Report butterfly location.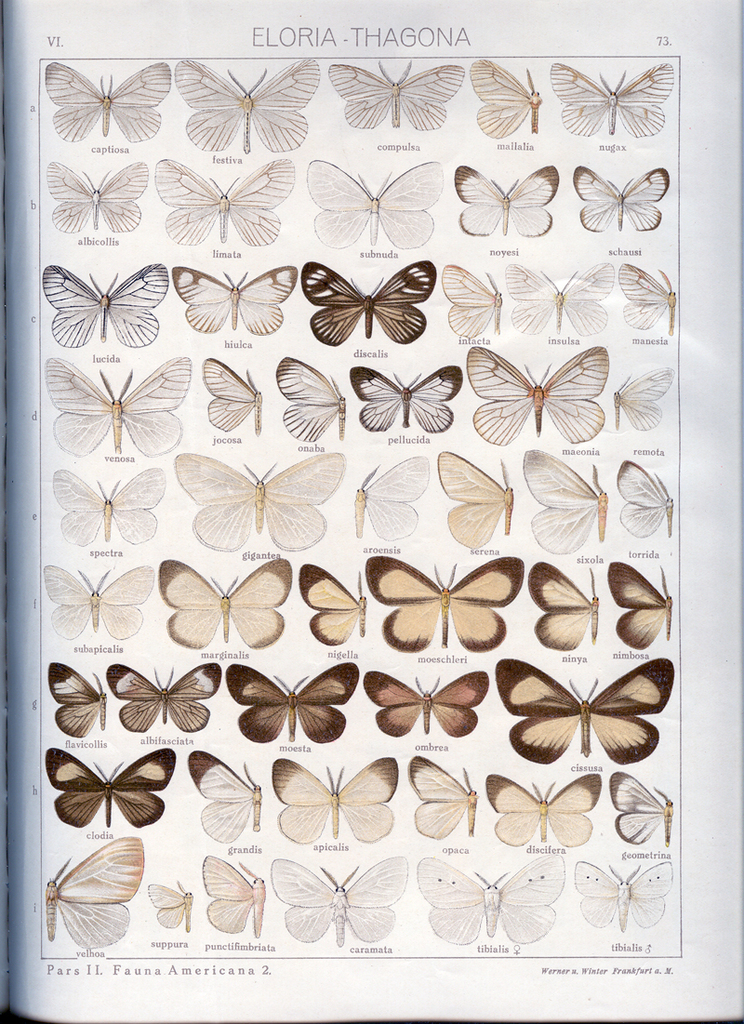
Report: <bbox>437, 252, 507, 339</bbox>.
